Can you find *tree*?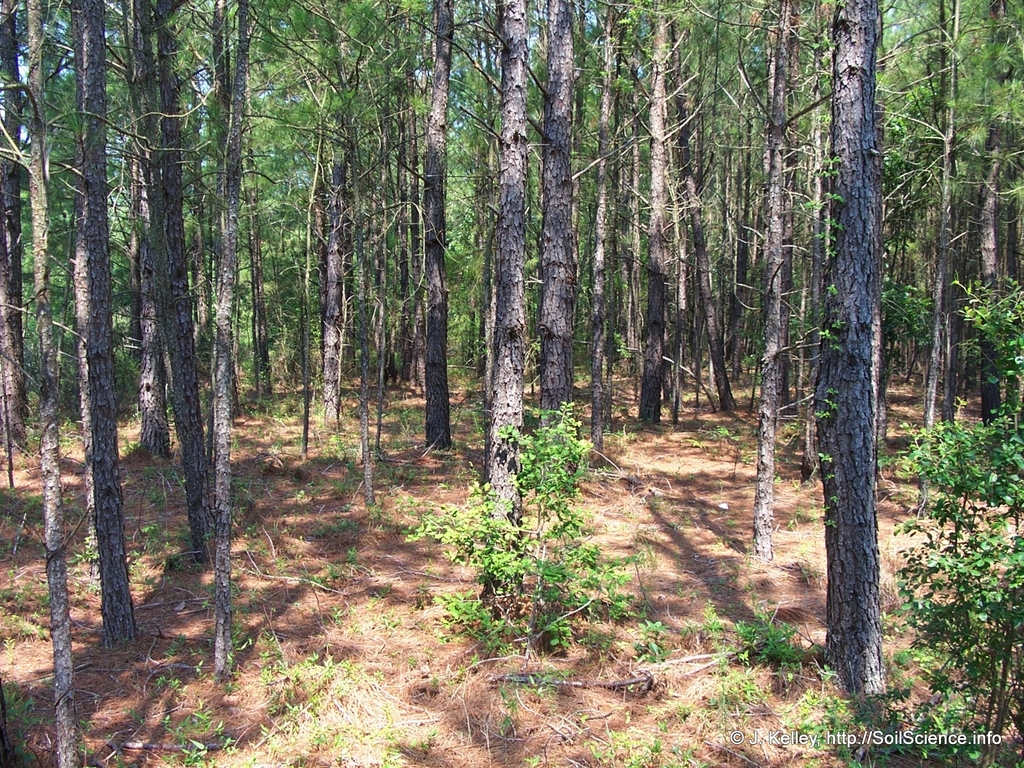
Yes, bounding box: 721:0:1021:696.
